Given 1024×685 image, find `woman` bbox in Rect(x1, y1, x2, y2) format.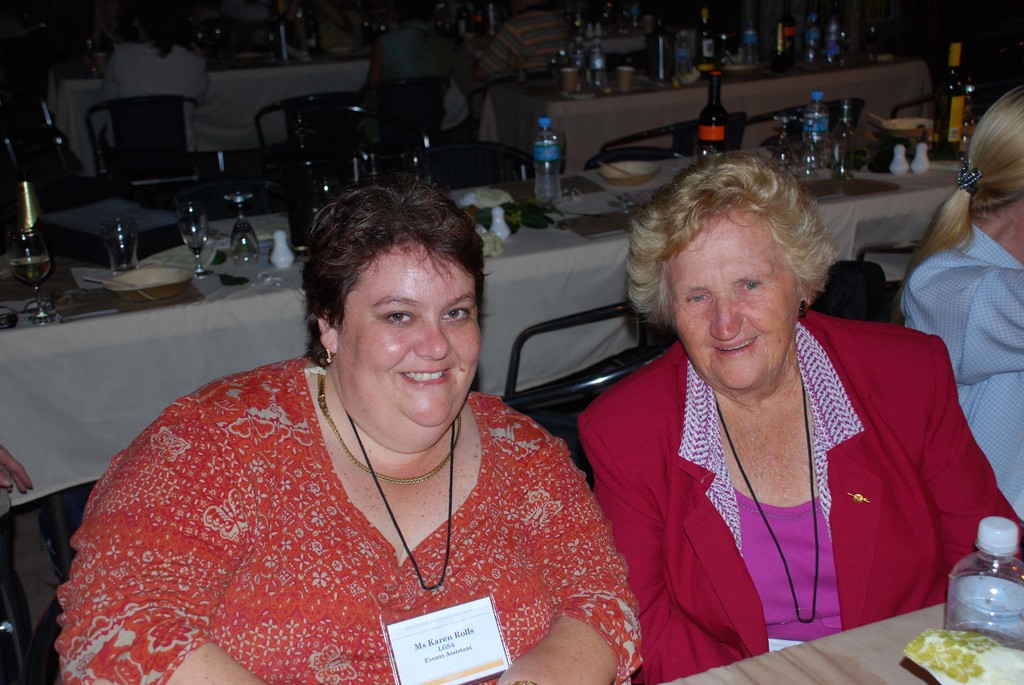
Rect(578, 118, 954, 660).
